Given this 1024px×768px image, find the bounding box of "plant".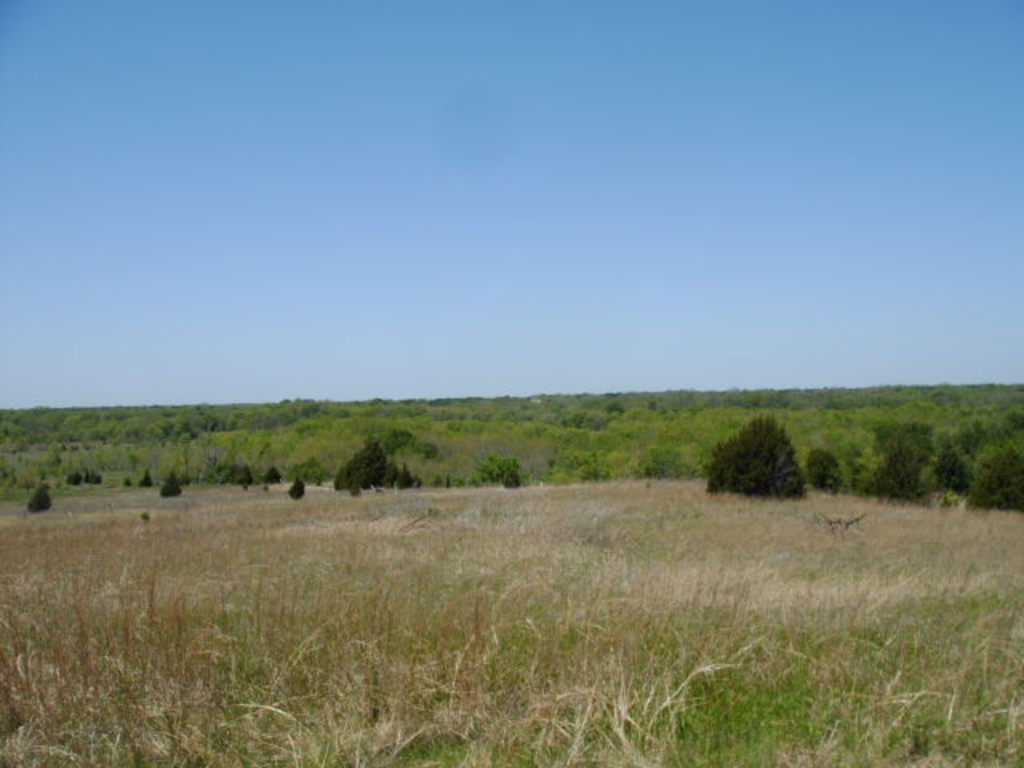
<region>139, 469, 149, 488</region>.
